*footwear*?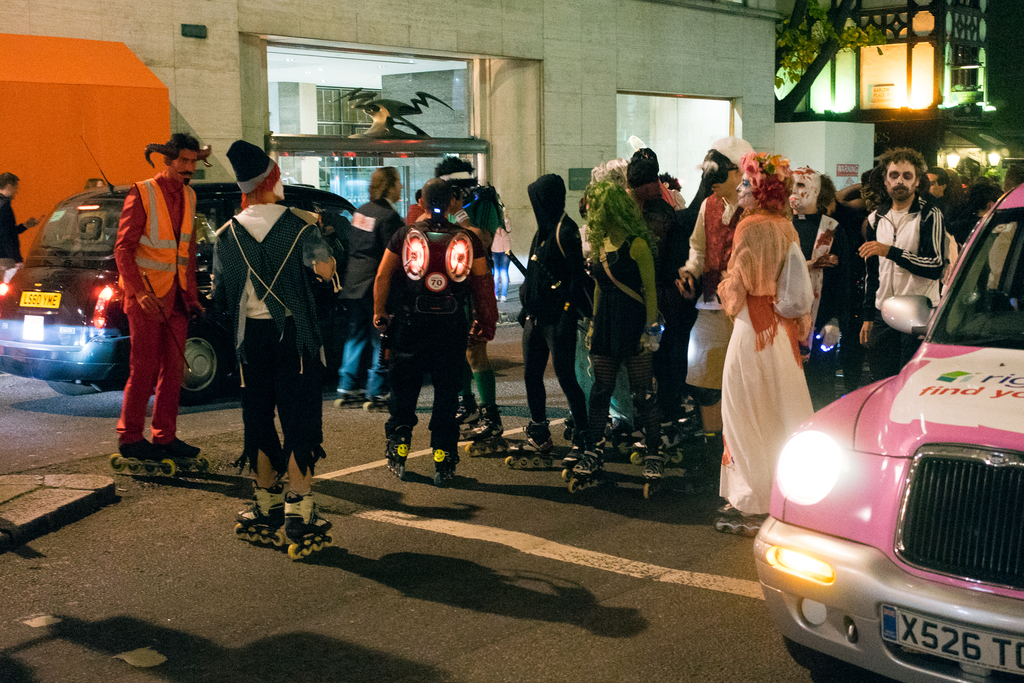
{"x1": 502, "y1": 420, "x2": 550, "y2": 450}
